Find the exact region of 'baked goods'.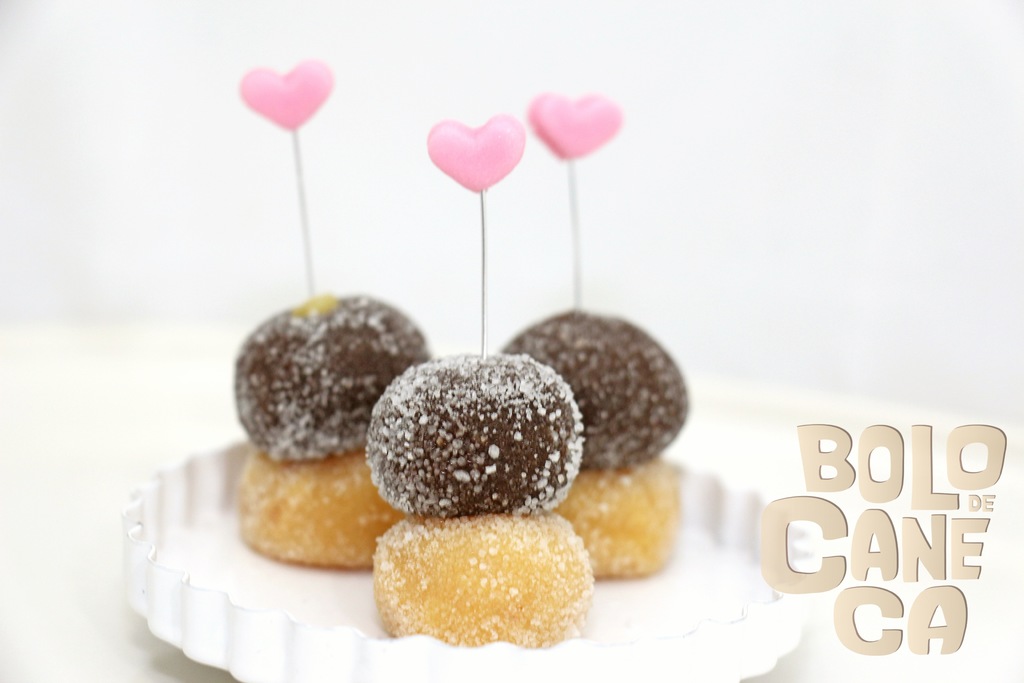
Exact region: x1=362, y1=348, x2=584, y2=508.
